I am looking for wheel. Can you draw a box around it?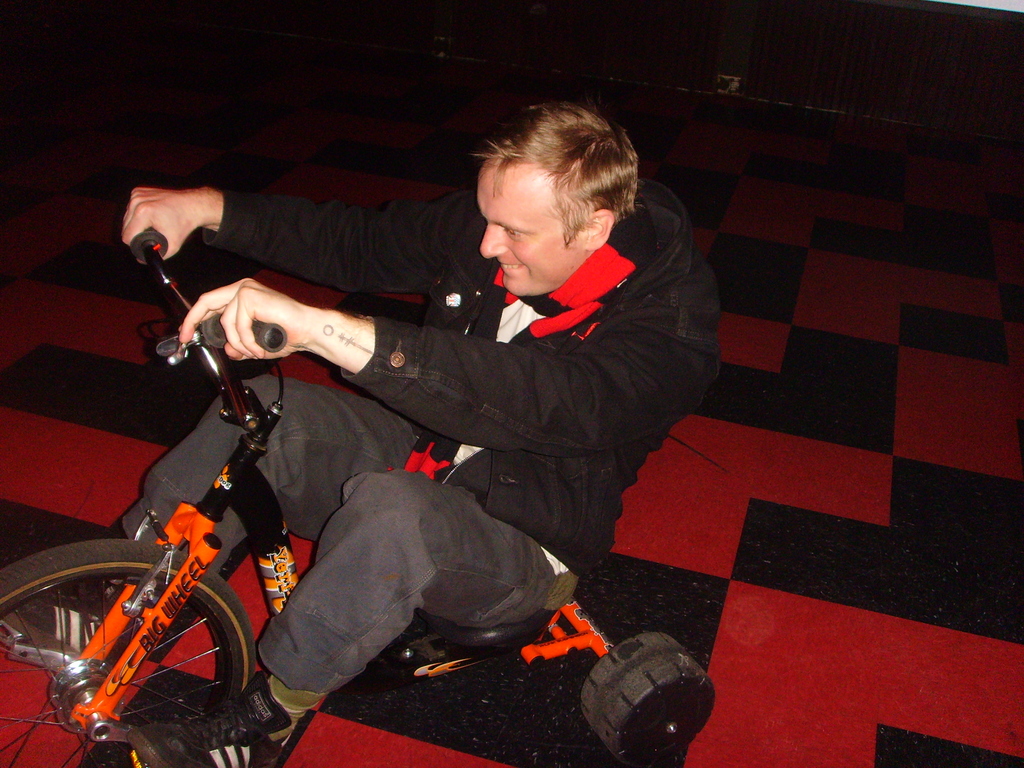
Sure, the bounding box is {"left": 570, "top": 633, "right": 718, "bottom": 767}.
